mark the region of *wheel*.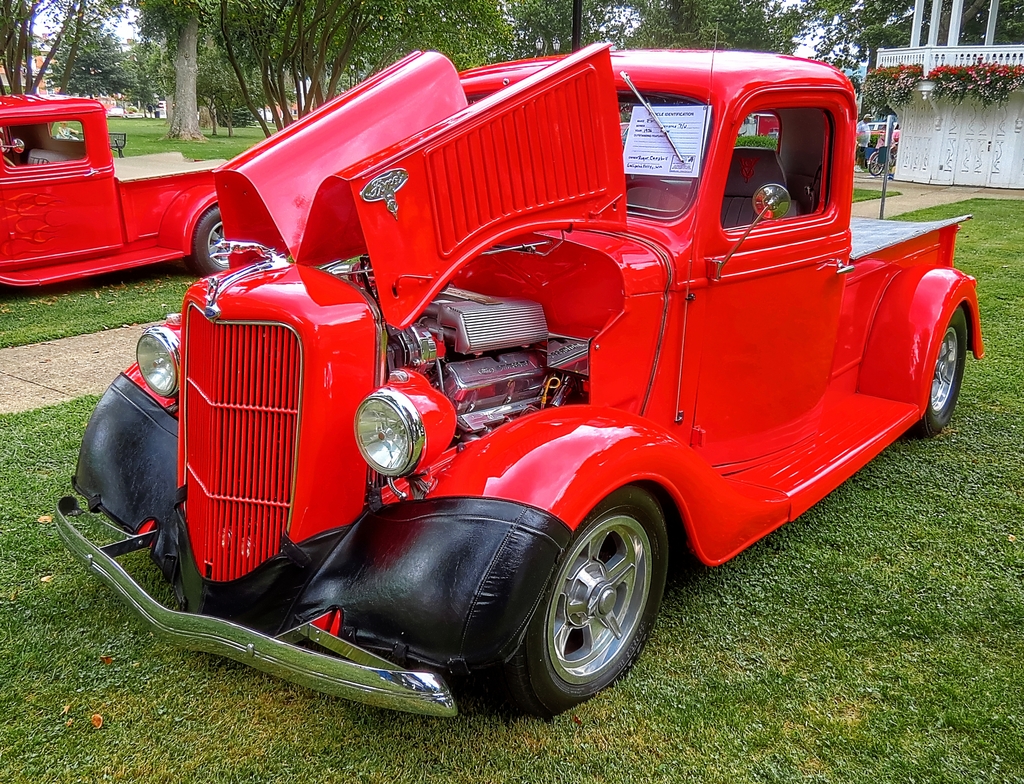
Region: locate(908, 306, 967, 437).
